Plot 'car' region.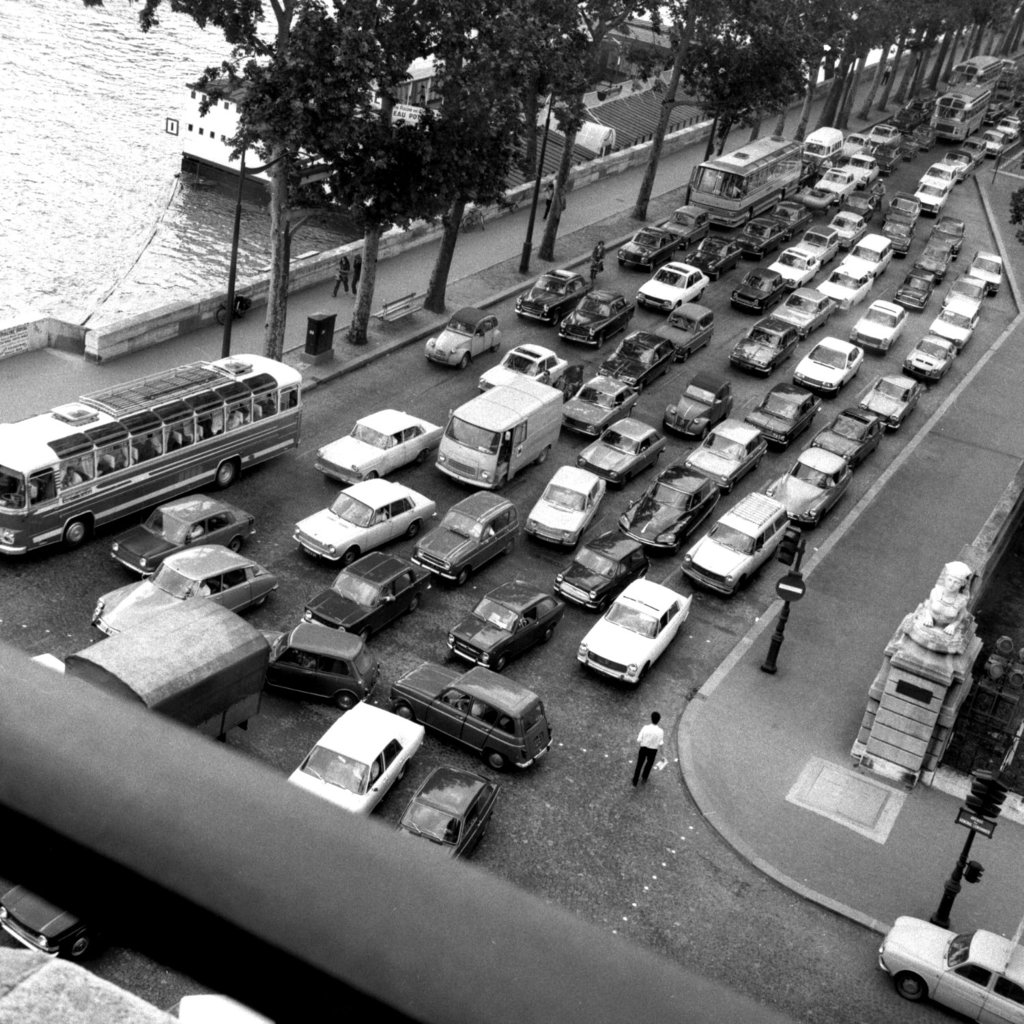
Plotted at l=375, t=671, r=556, b=791.
